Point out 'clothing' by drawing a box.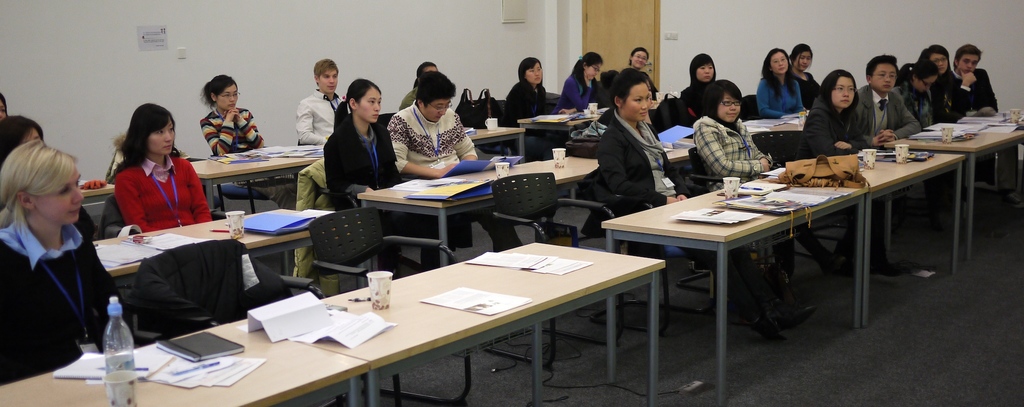
956, 65, 998, 112.
